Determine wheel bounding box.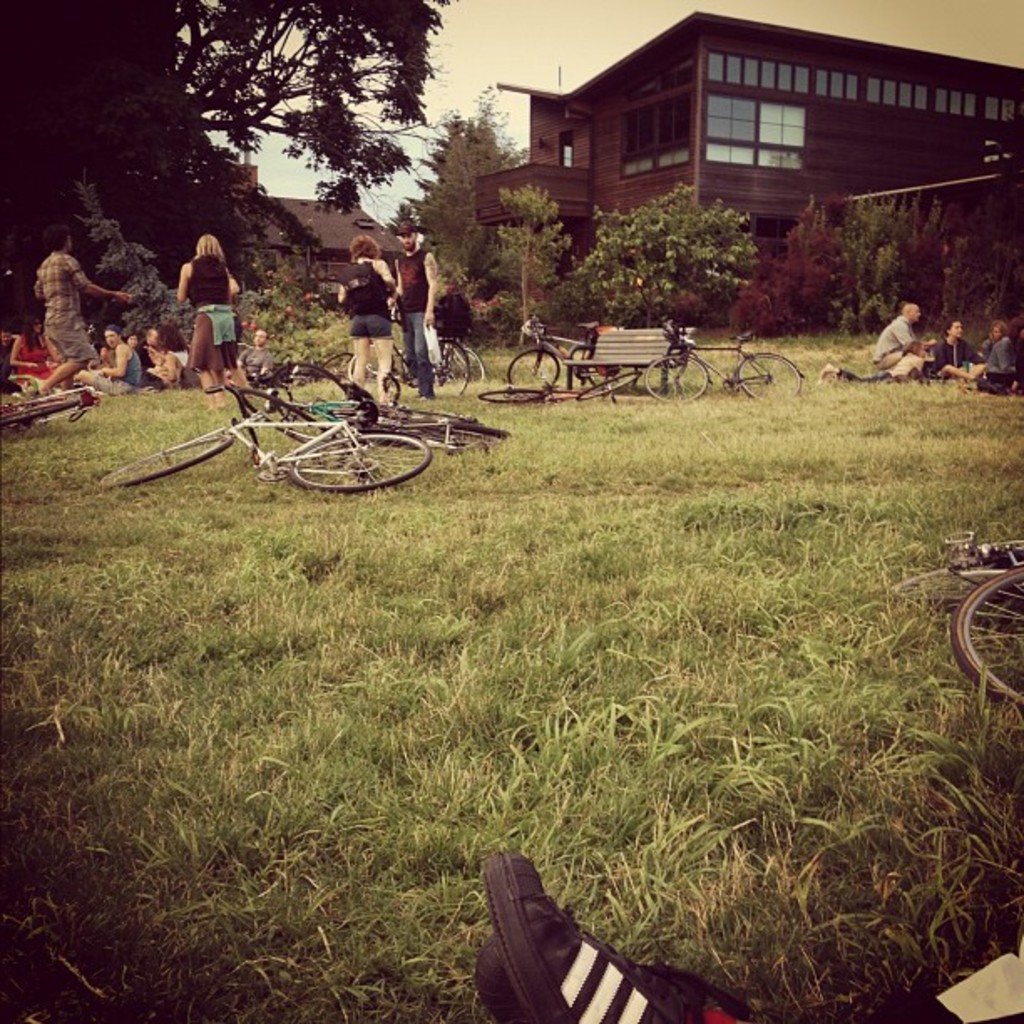
Determined: x1=738, y1=353, x2=803, y2=402.
